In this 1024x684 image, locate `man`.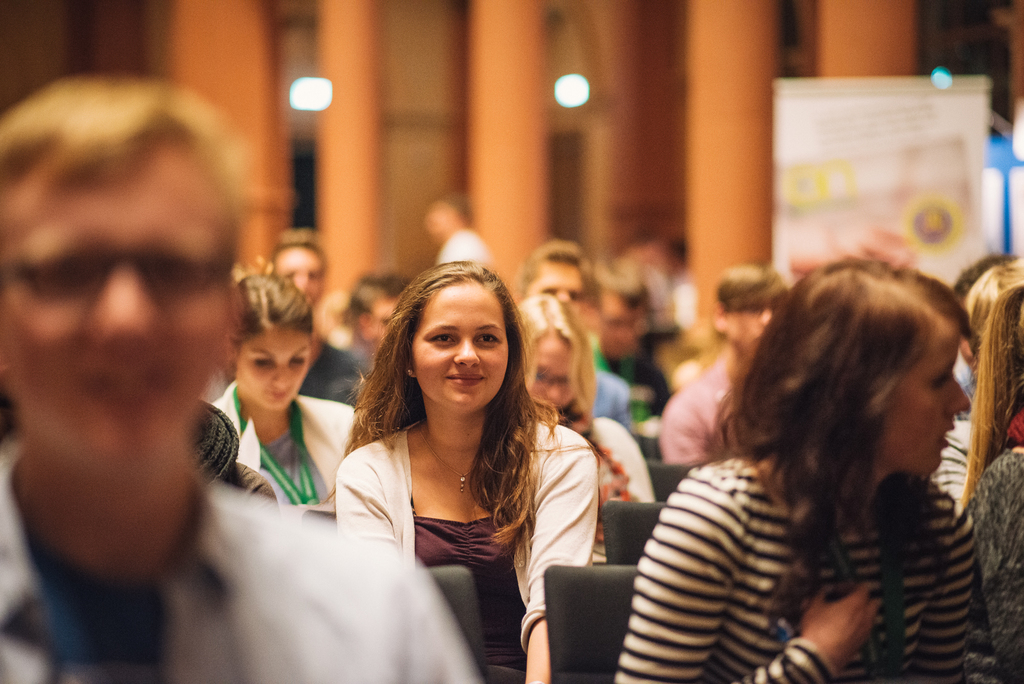
Bounding box: [0,71,485,683].
